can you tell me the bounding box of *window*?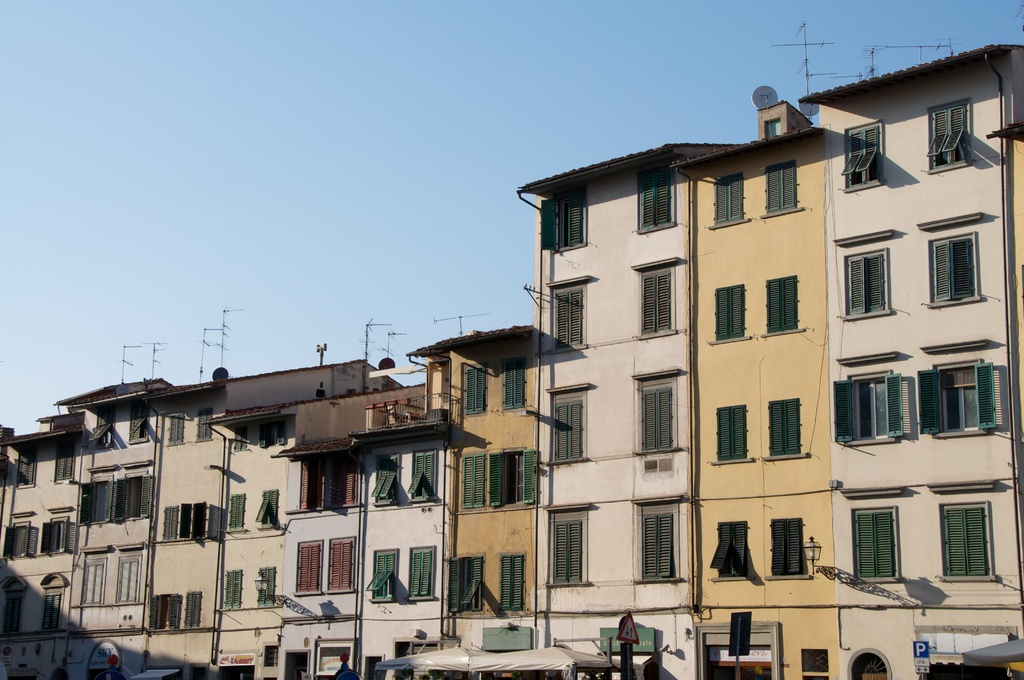
53/443/76/480.
